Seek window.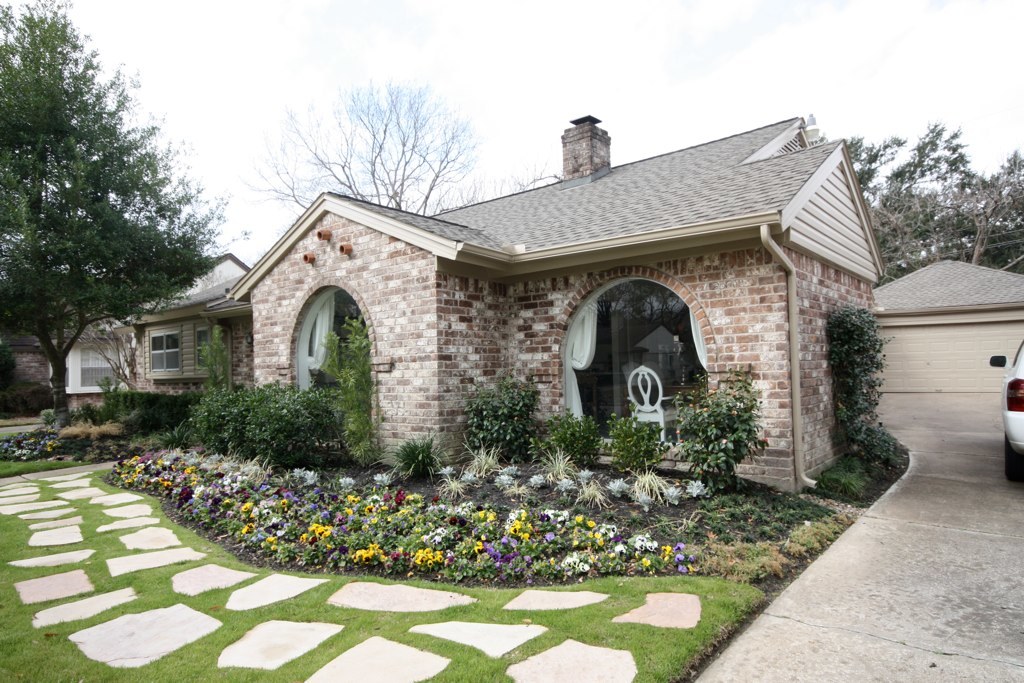
region(195, 325, 230, 369).
